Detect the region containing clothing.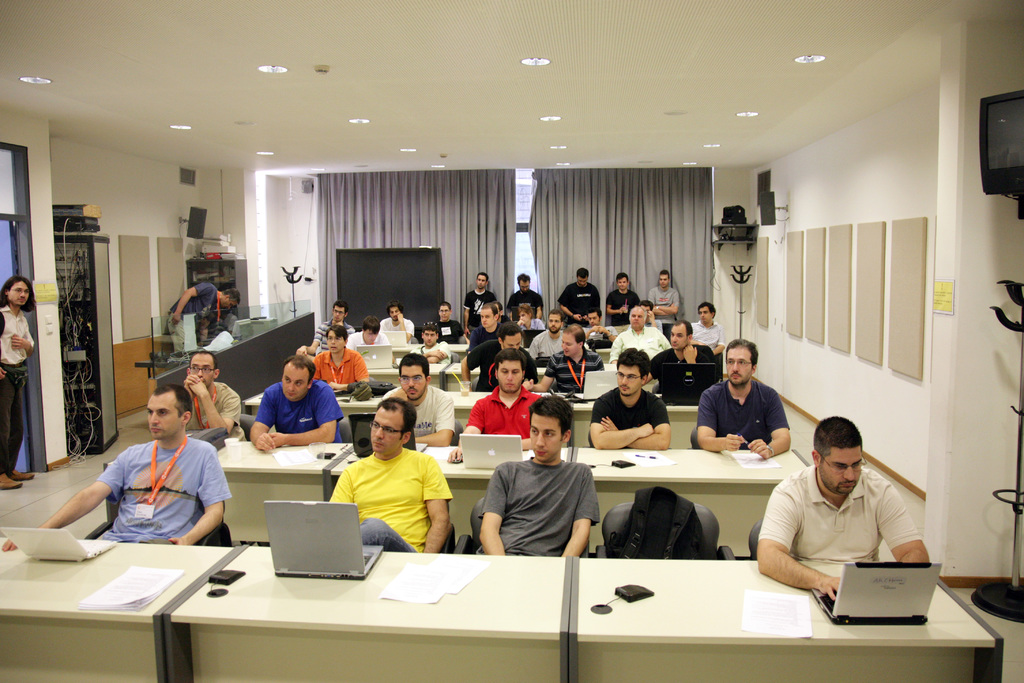
bbox=[167, 283, 218, 356].
